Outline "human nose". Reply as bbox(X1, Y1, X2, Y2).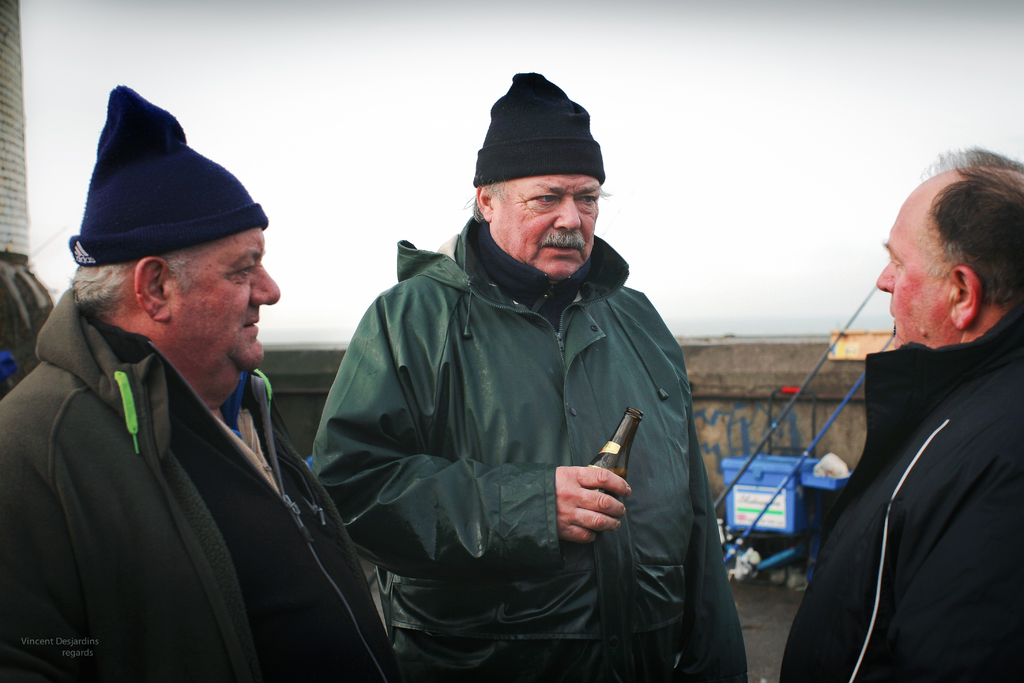
bbox(251, 259, 282, 306).
